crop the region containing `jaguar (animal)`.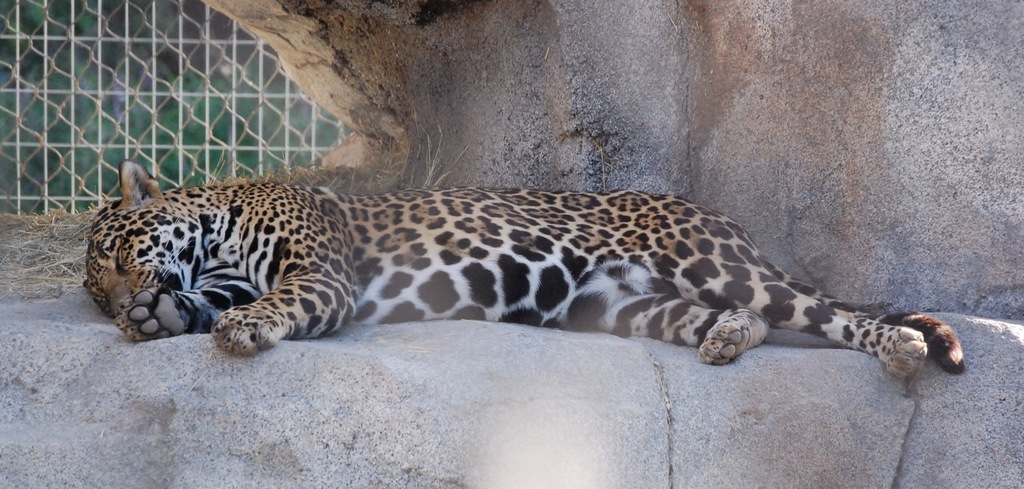
Crop region: 83, 162, 970, 379.
